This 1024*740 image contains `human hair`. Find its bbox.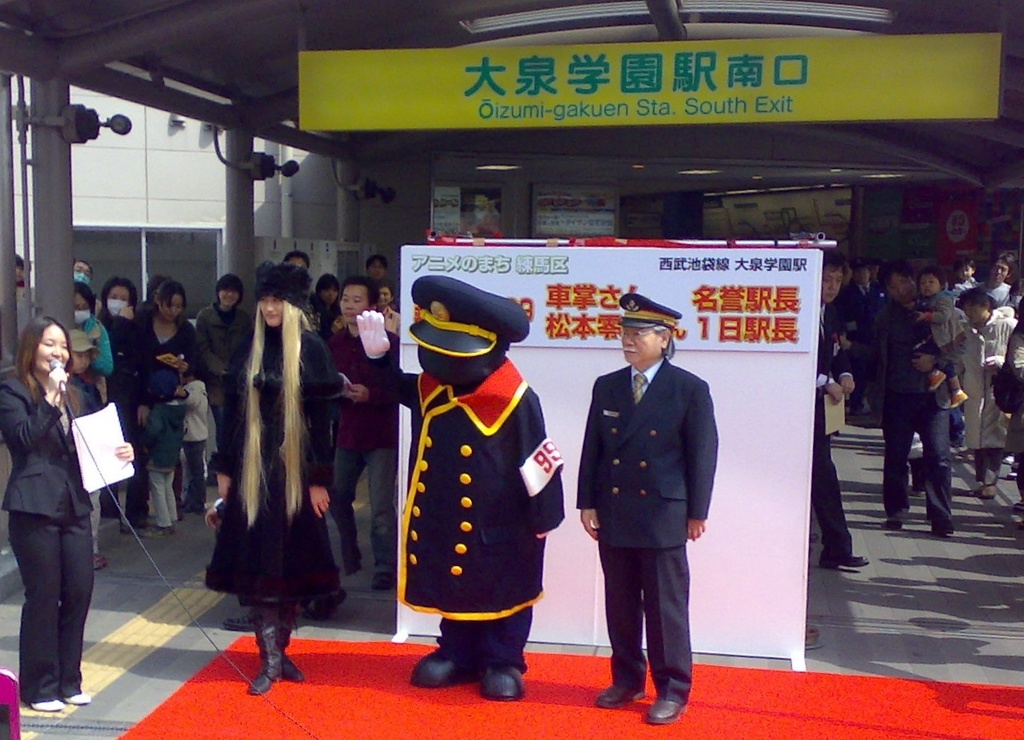
bbox=(156, 278, 191, 312).
